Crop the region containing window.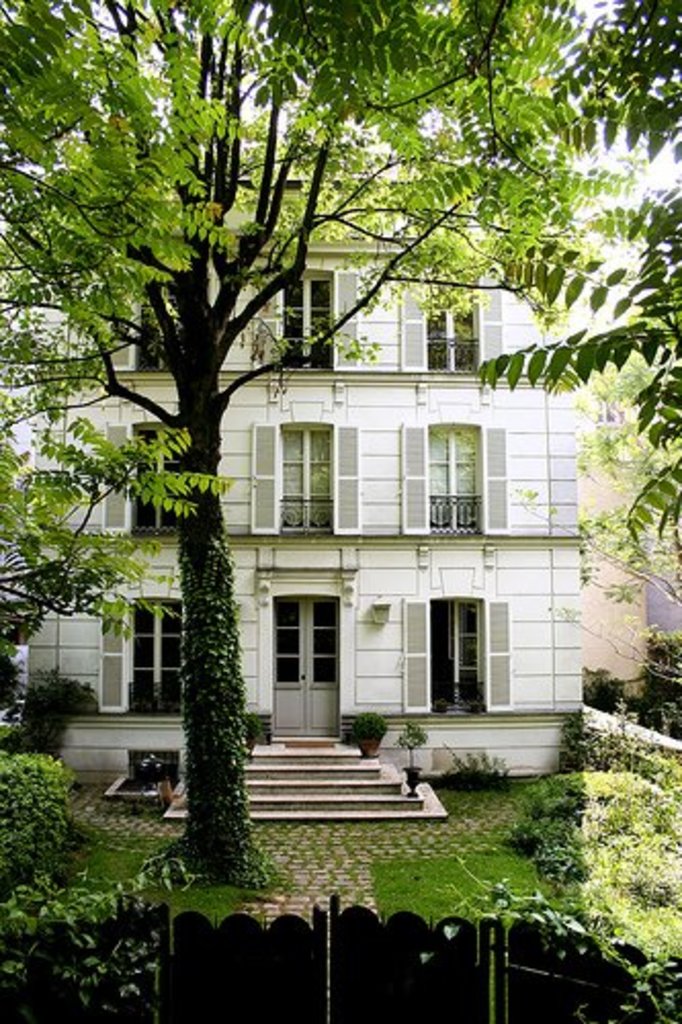
Crop region: <box>100,598,168,719</box>.
